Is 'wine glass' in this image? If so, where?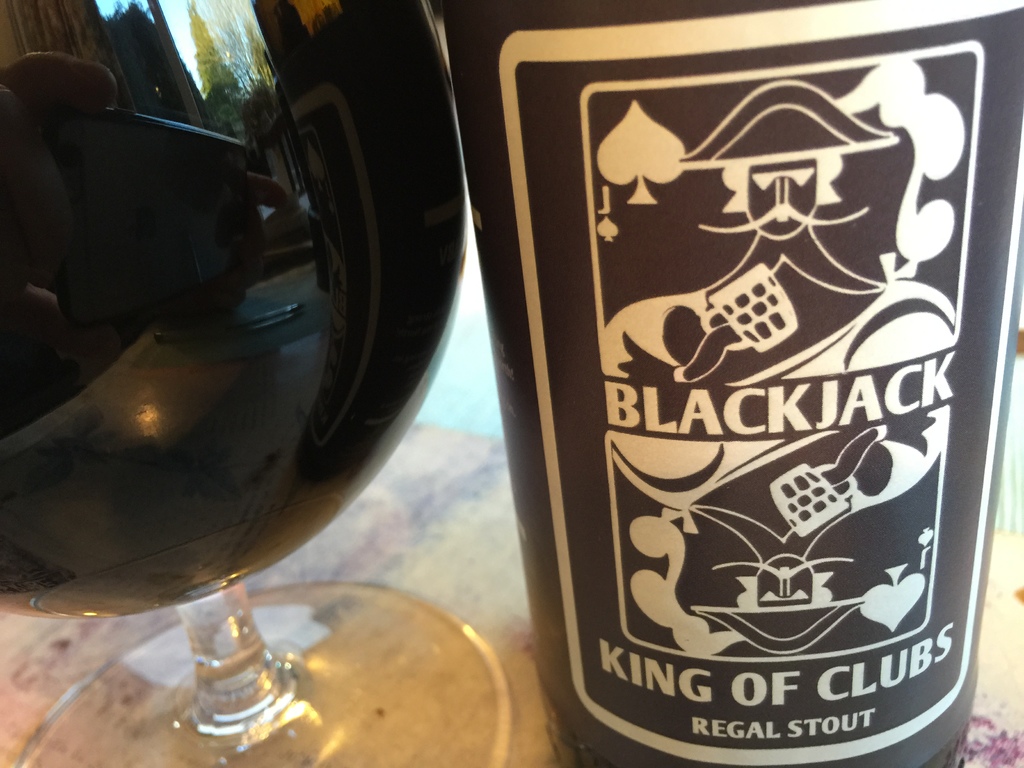
Yes, at (0,0,499,767).
